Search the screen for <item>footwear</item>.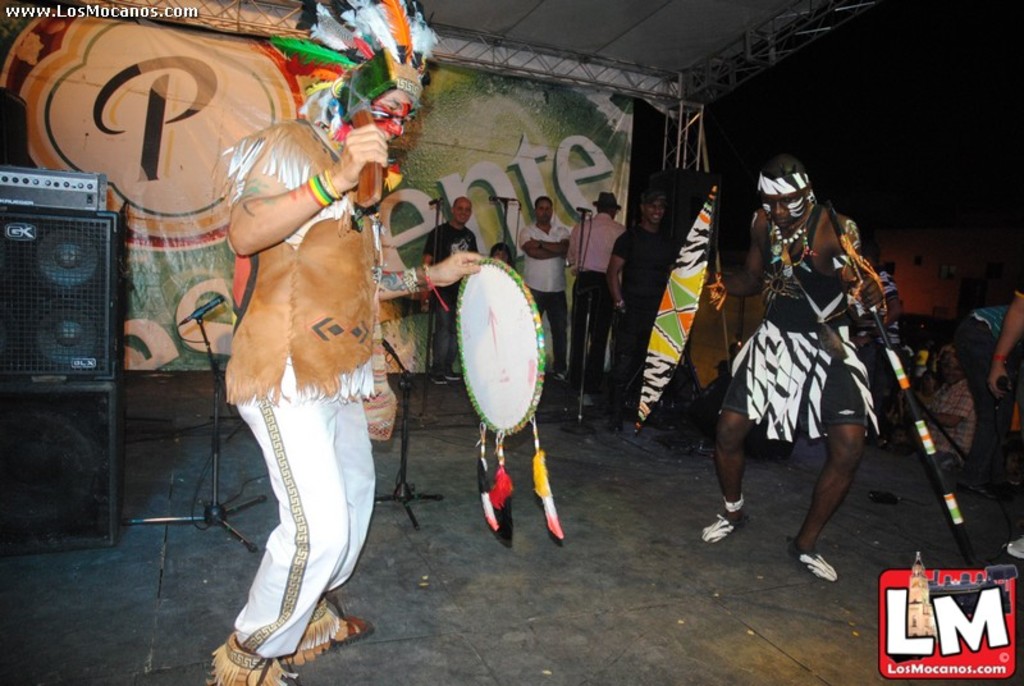
Found at [left=326, top=612, right=388, bottom=646].
